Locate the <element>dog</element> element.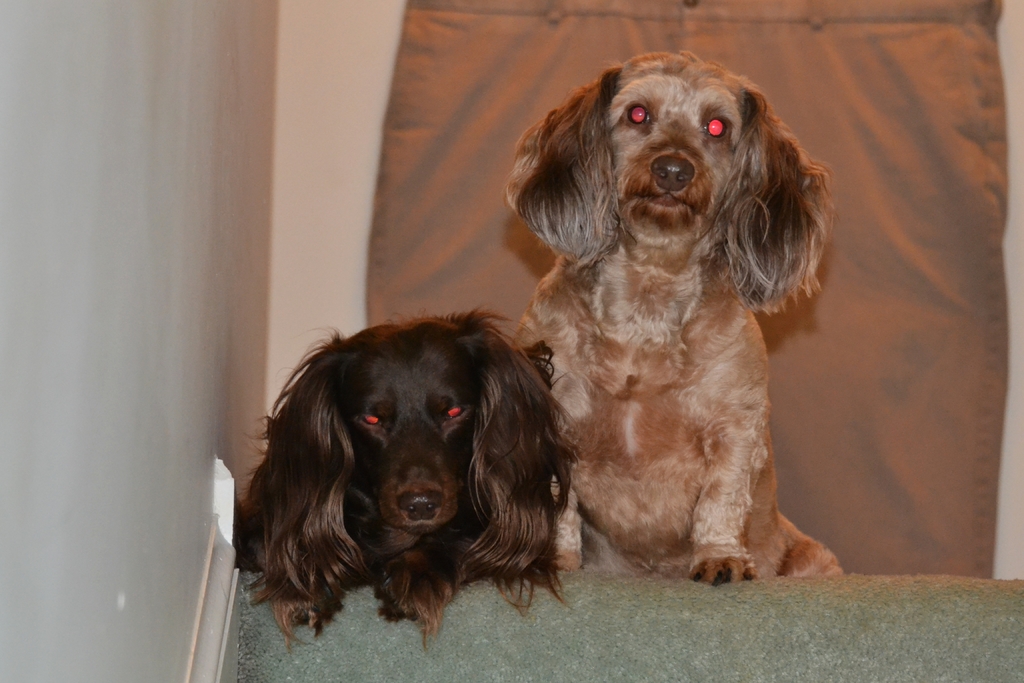
Element bbox: crop(508, 50, 846, 587).
